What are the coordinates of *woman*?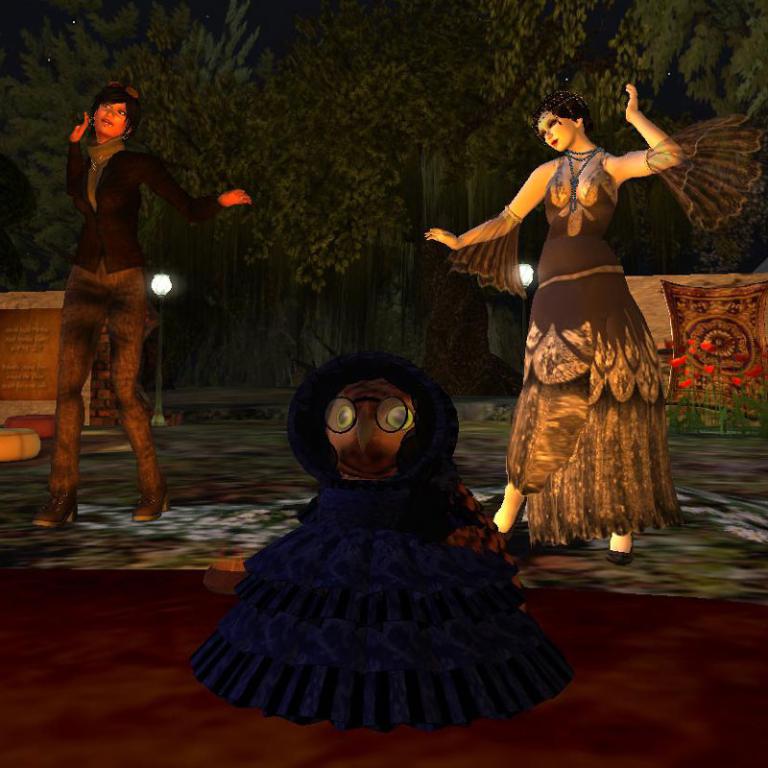
x1=424 y1=77 x2=698 y2=571.
